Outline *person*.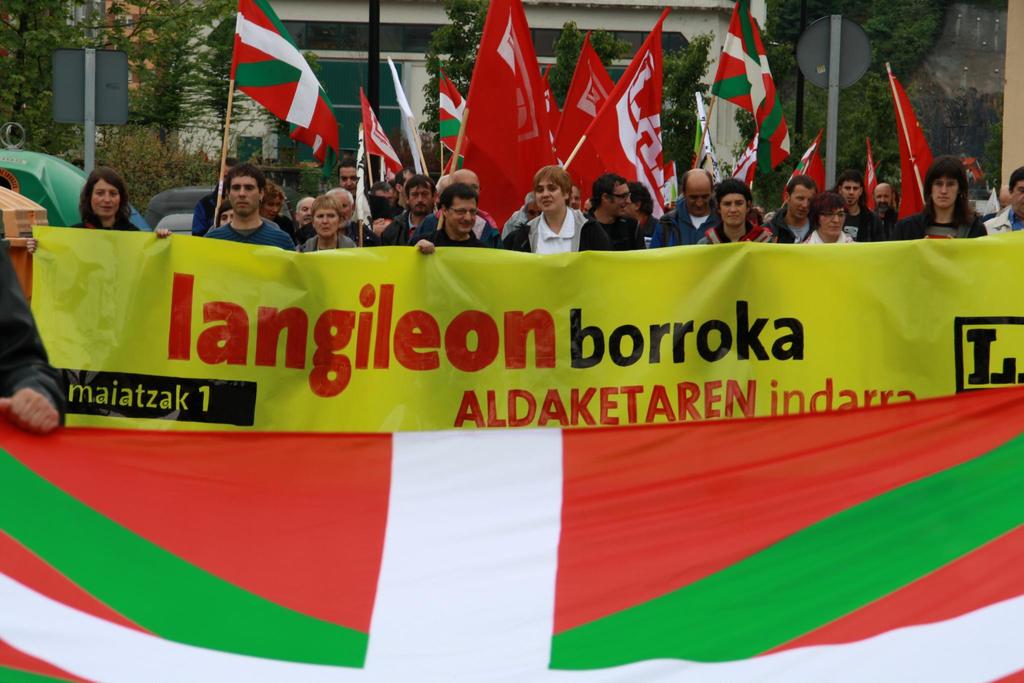
Outline: [x1=523, y1=158, x2=594, y2=252].
